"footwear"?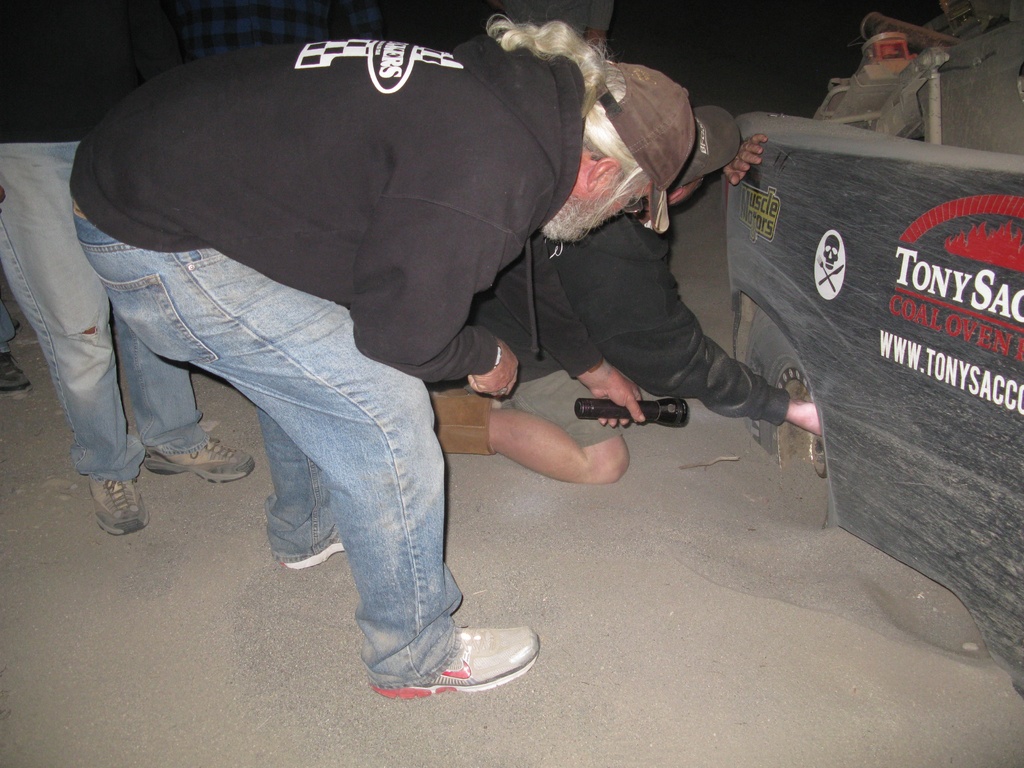
83:465:148:532
